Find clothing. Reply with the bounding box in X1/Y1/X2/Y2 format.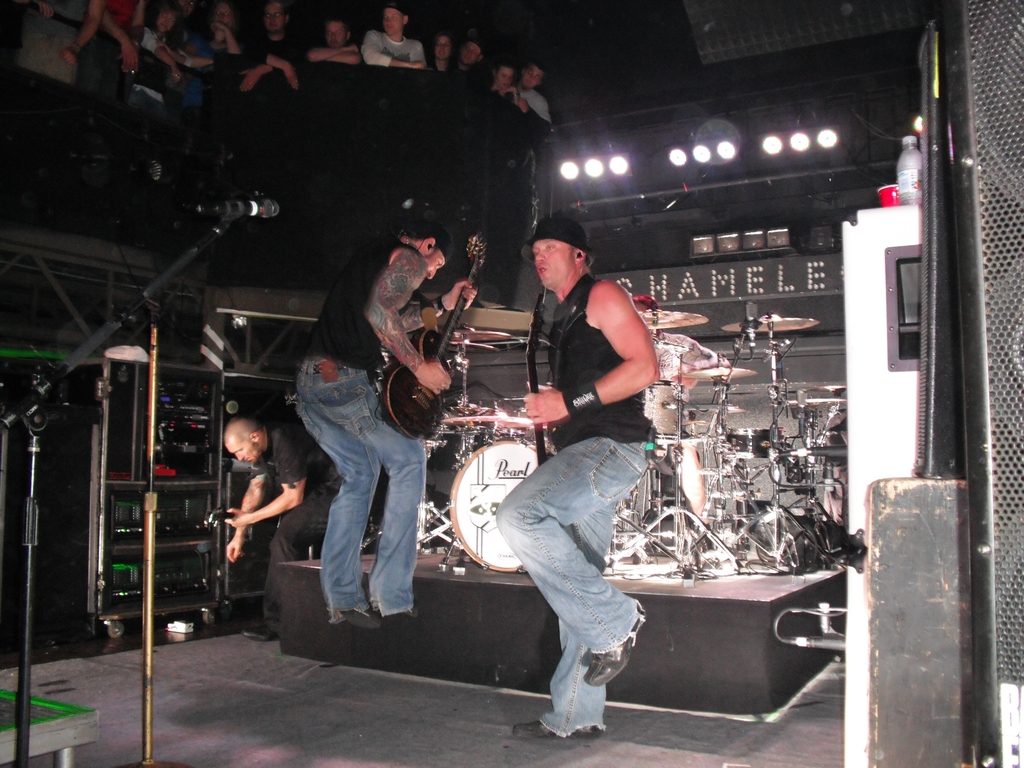
257/424/340/627.
